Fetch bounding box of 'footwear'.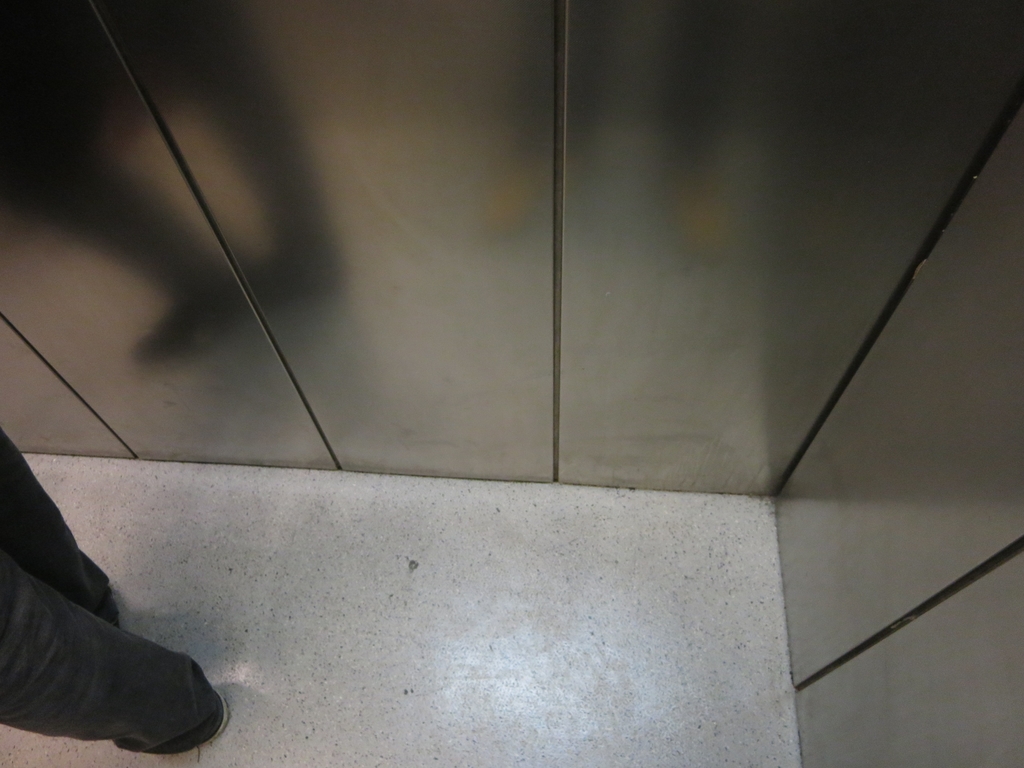
Bbox: left=175, top=683, right=234, bottom=748.
